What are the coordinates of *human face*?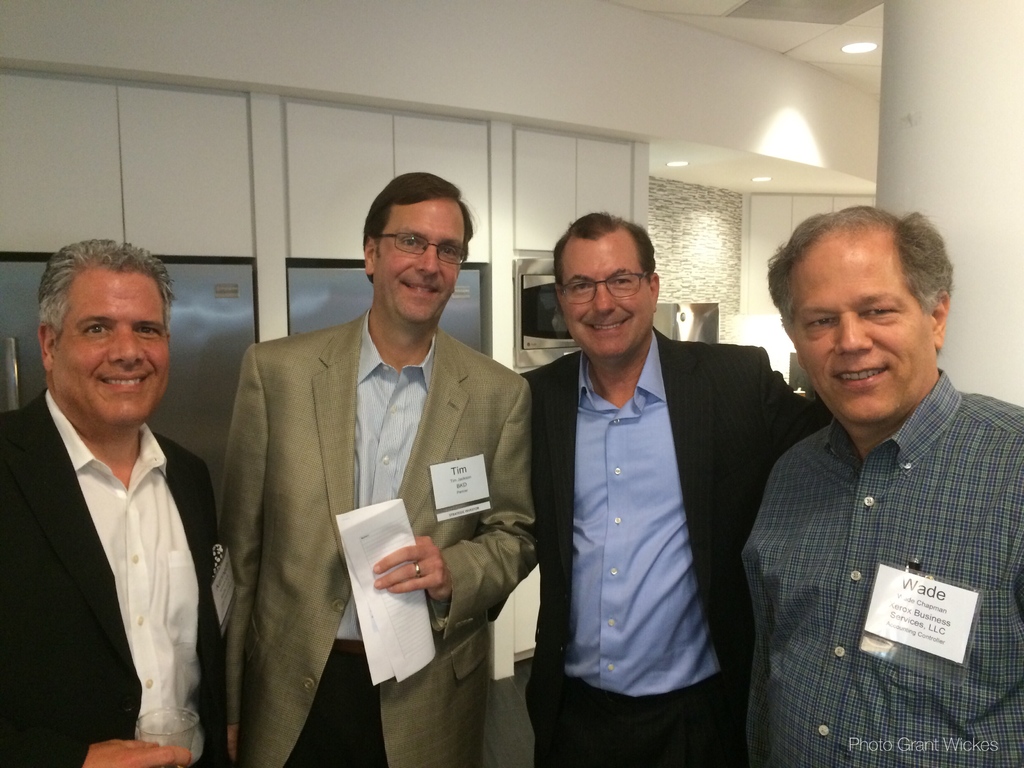
x1=548, y1=221, x2=653, y2=359.
